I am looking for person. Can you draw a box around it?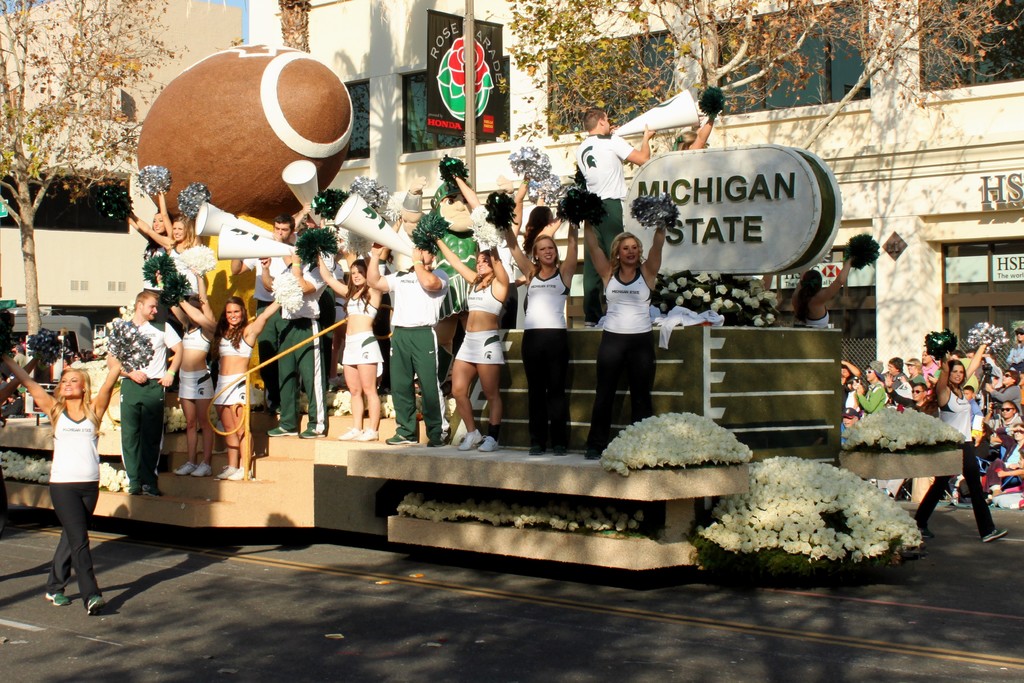
Sure, the bounding box is left=573, top=104, right=652, bottom=324.
